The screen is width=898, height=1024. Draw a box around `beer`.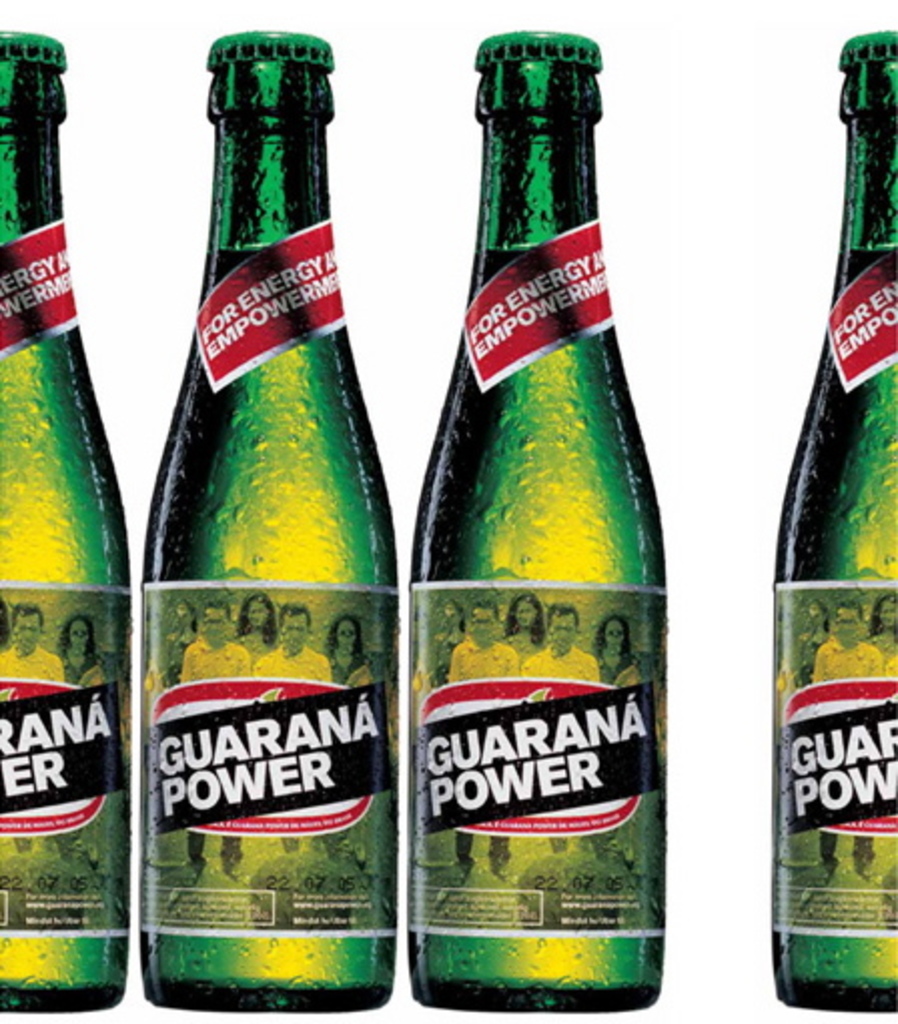
<region>774, 16, 896, 1022</region>.
